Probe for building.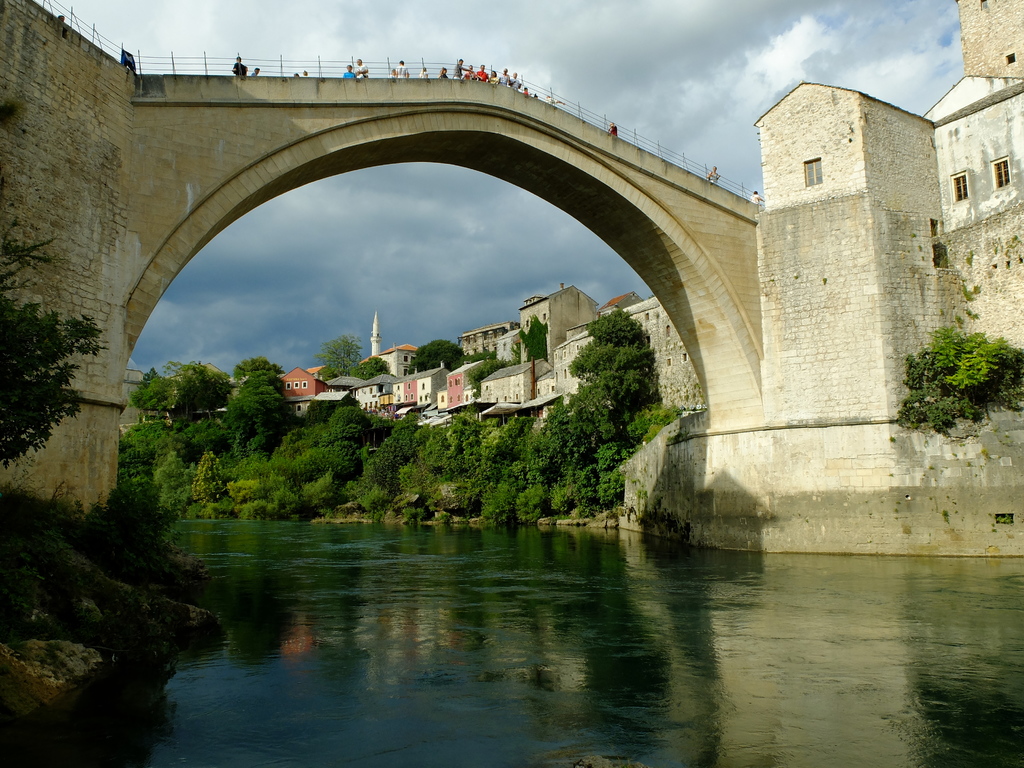
Probe result: region(755, 0, 1023, 422).
